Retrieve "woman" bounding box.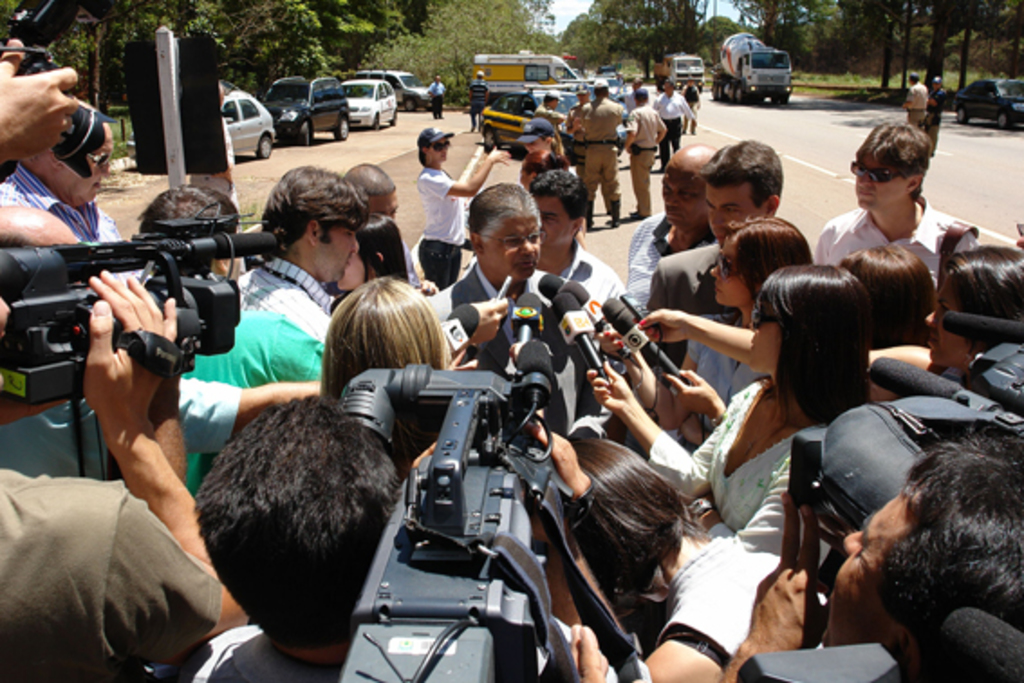
Bounding box: 406,123,509,291.
